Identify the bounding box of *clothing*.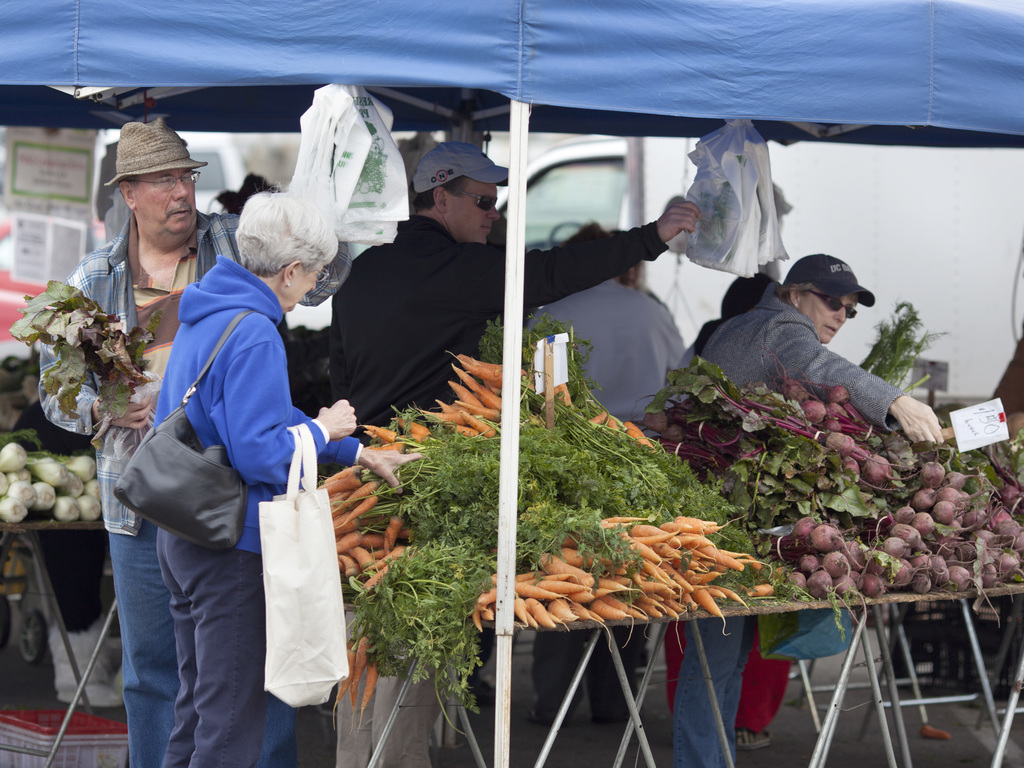
box(677, 290, 913, 764).
